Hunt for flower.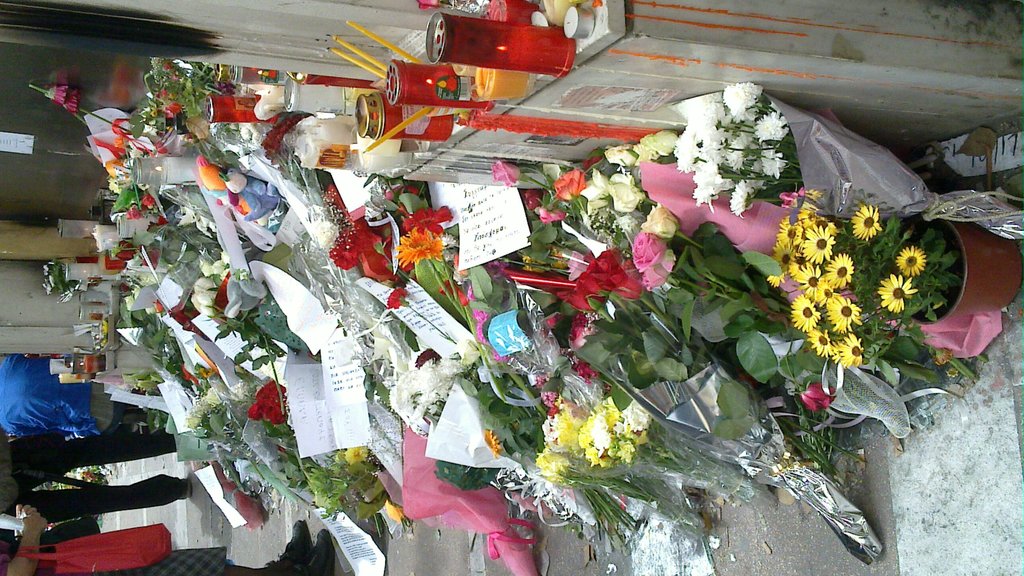
Hunted down at <box>180,399,225,427</box>.
